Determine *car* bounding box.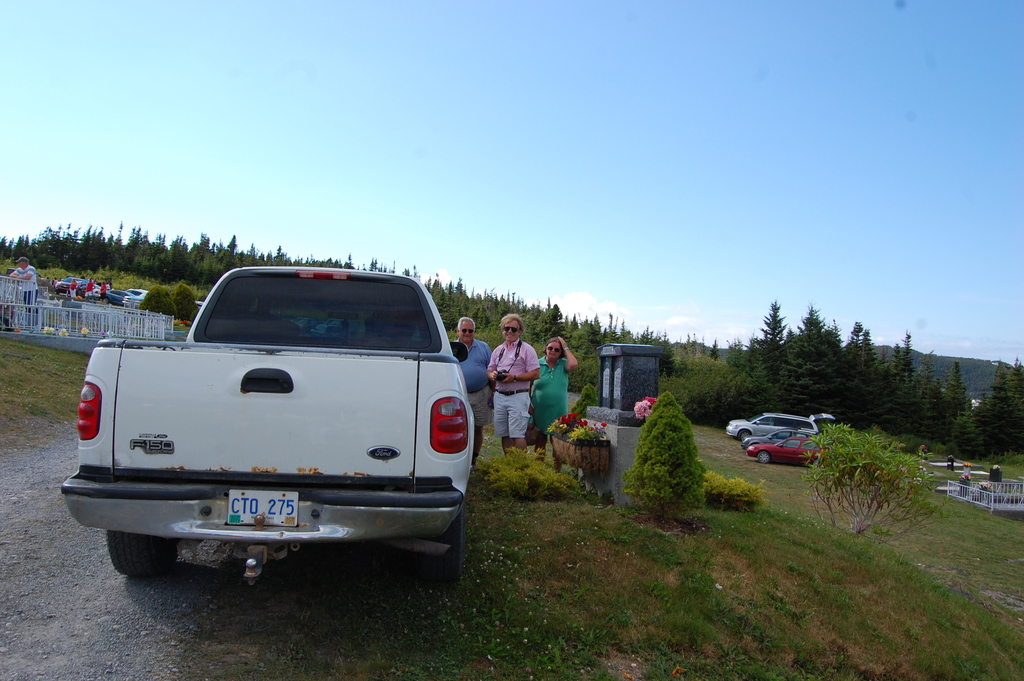
Determined: <box>748,434,826,468</box>.
